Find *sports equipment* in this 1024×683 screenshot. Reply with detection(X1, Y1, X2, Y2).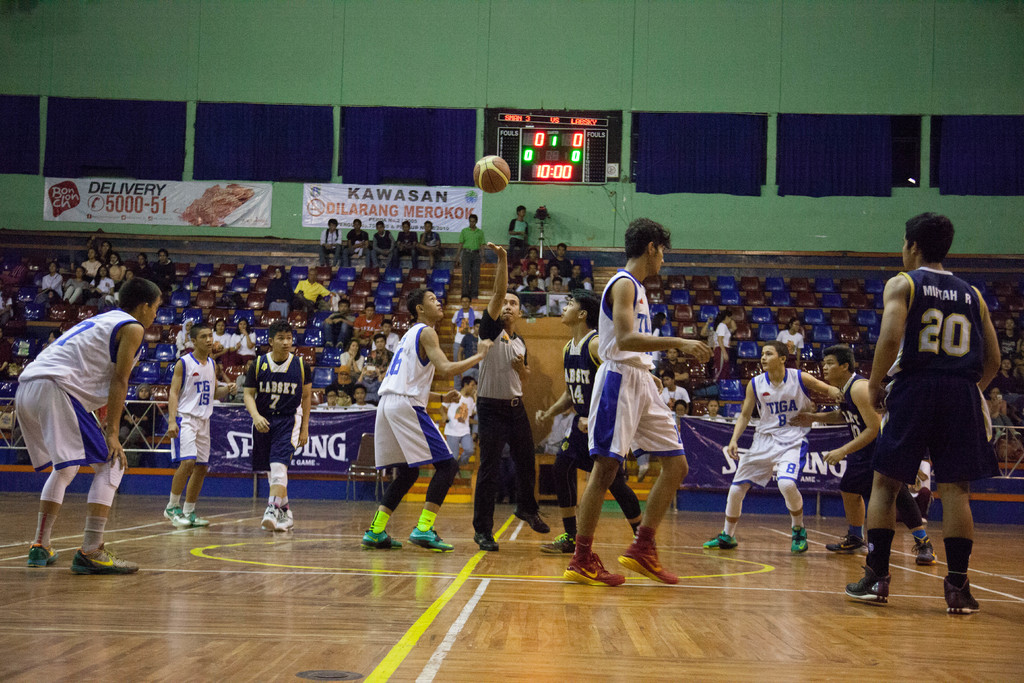
detection(944, 568, 985, 613).
